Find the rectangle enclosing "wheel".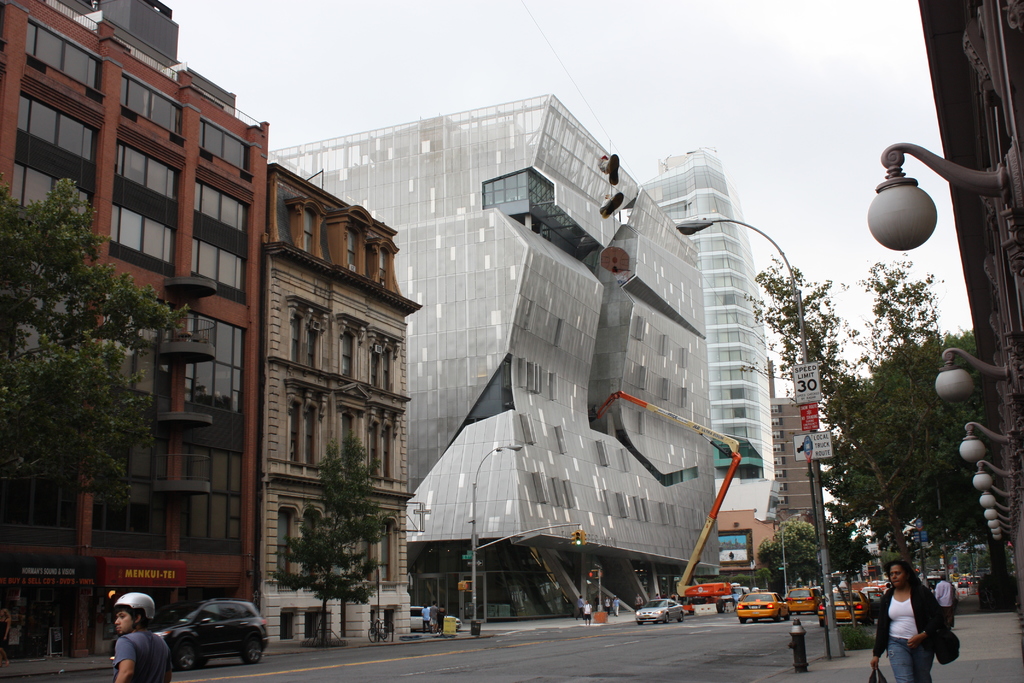
{"left": 635, "top": 621, "right": 645, "bottom": 624}.
